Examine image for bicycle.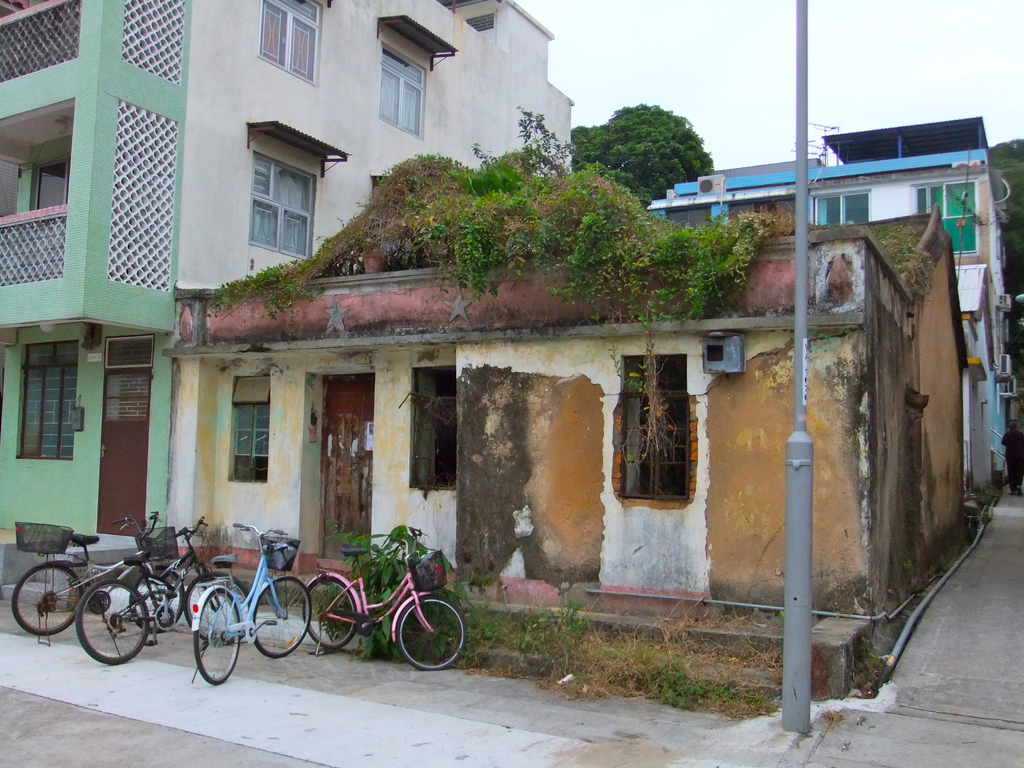
Examination result: (left=3, top=506, right=181, bottom=642).
